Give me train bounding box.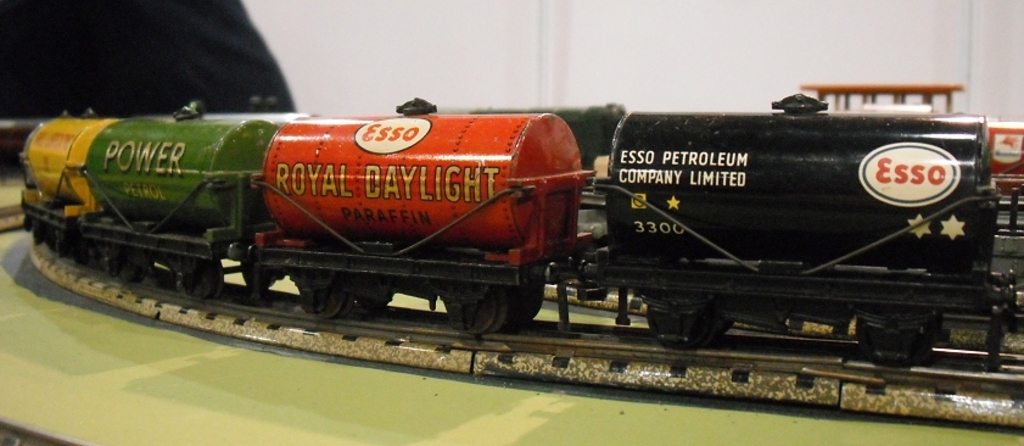
17, 95, 1023, 370.
